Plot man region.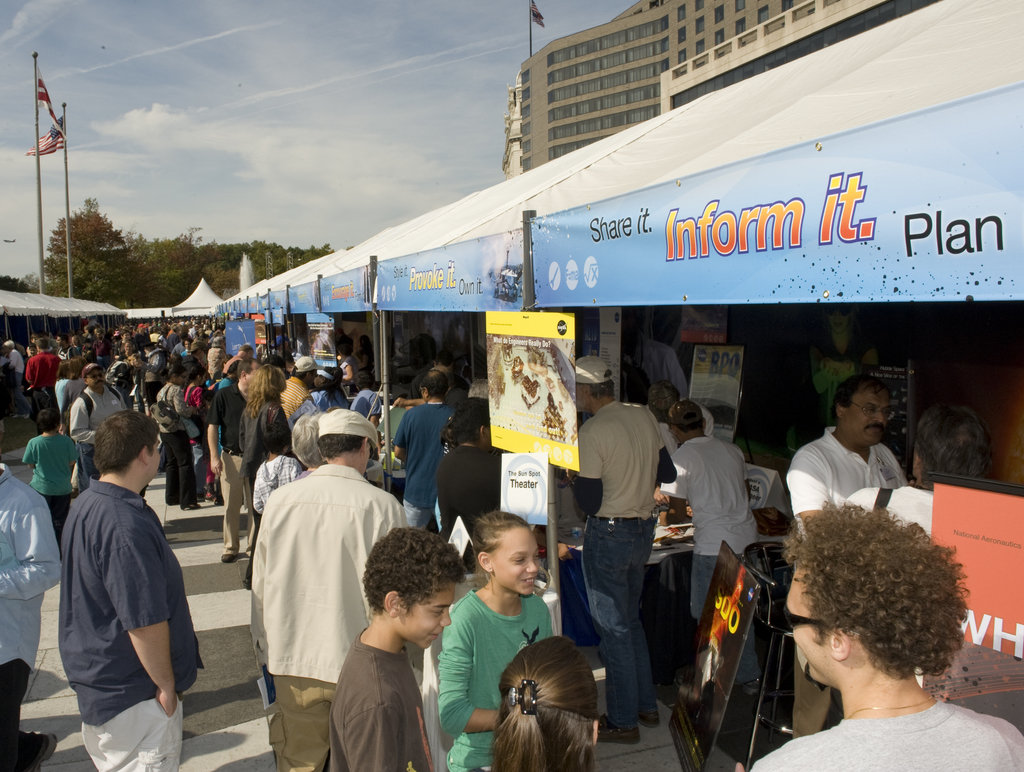
Plotted at box(0, 449, 65, 771).
